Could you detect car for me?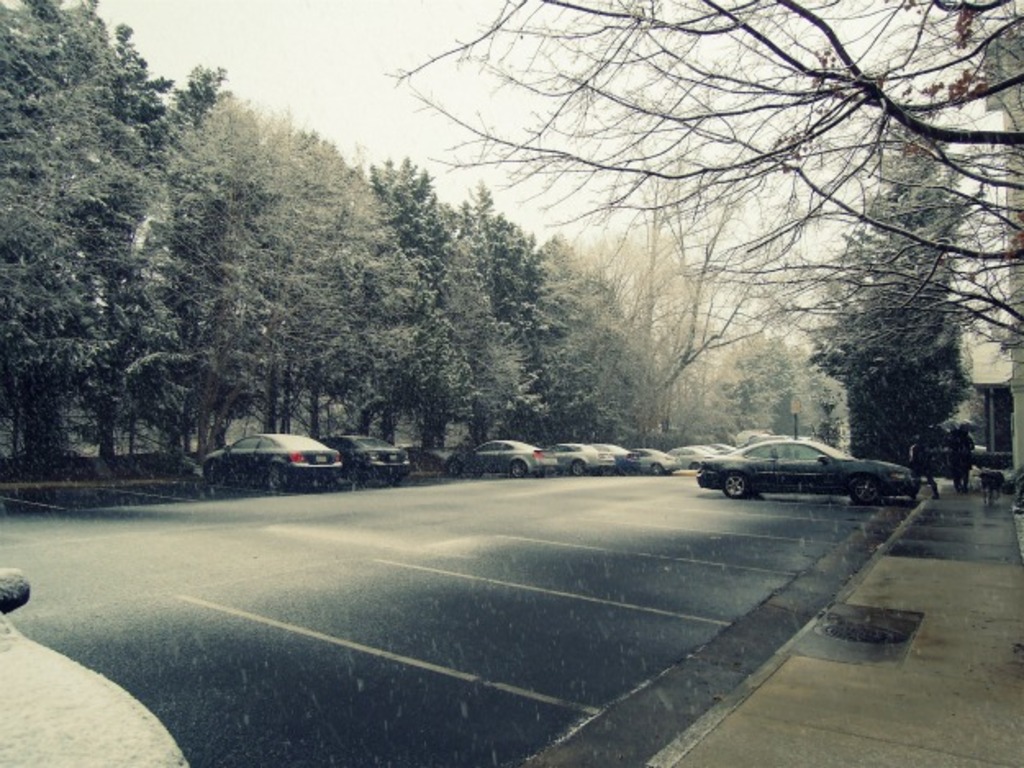
Detection result: select_region(551, 444, 608, 475).
